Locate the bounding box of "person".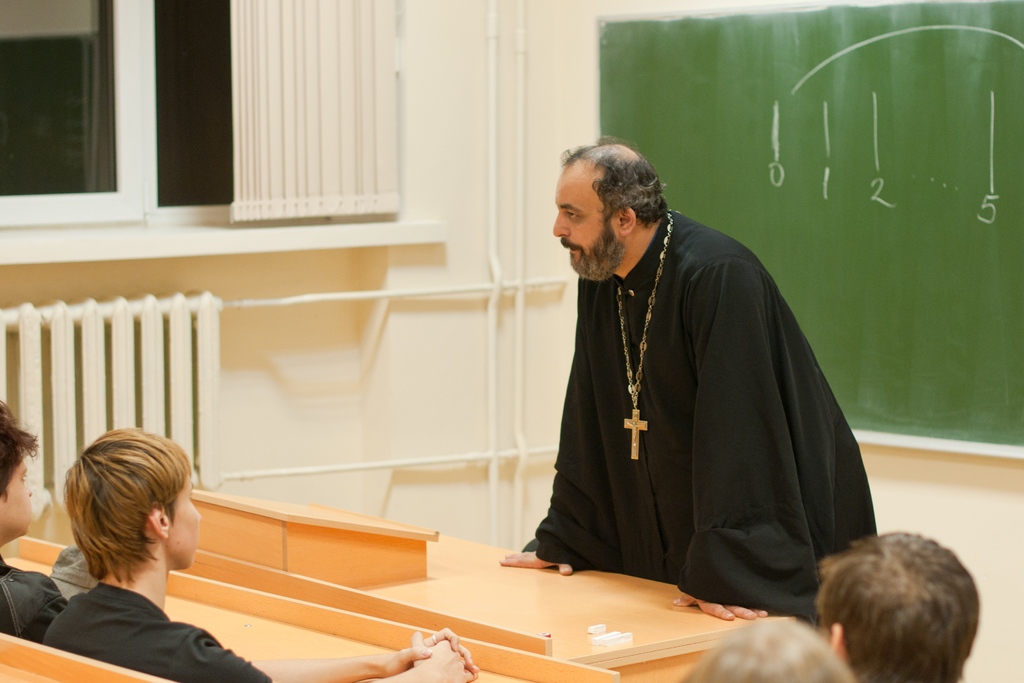
Bounding box: l=42, t=420, r=483, b=682.
